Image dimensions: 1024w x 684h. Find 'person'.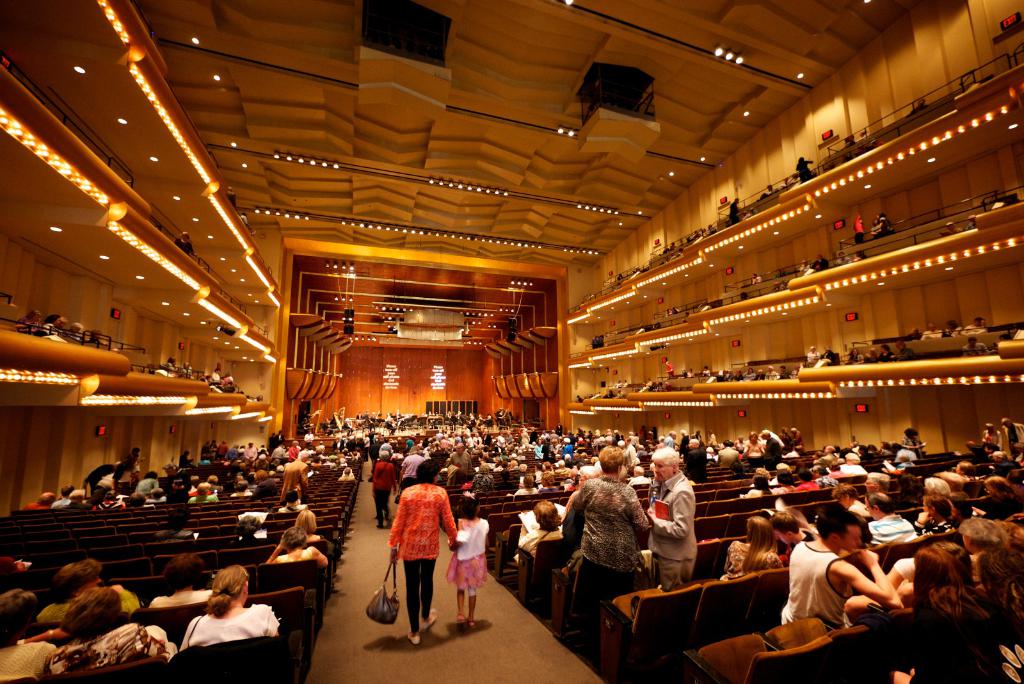
<box>266,526,326,569</box>.
